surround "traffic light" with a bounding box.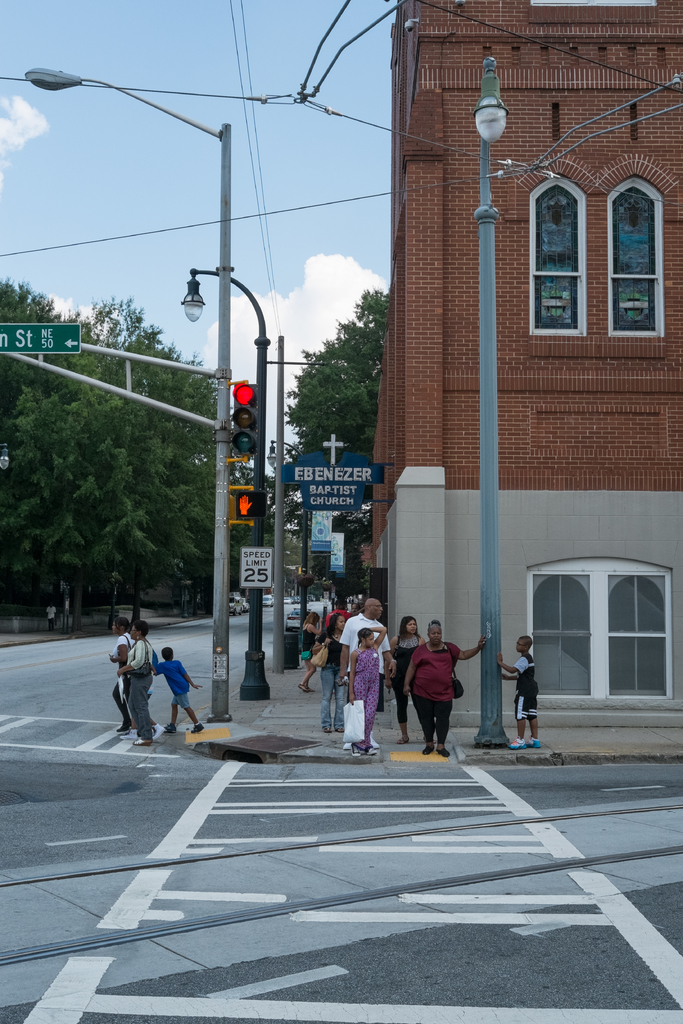
select_region(229, 378, 259, 462).
